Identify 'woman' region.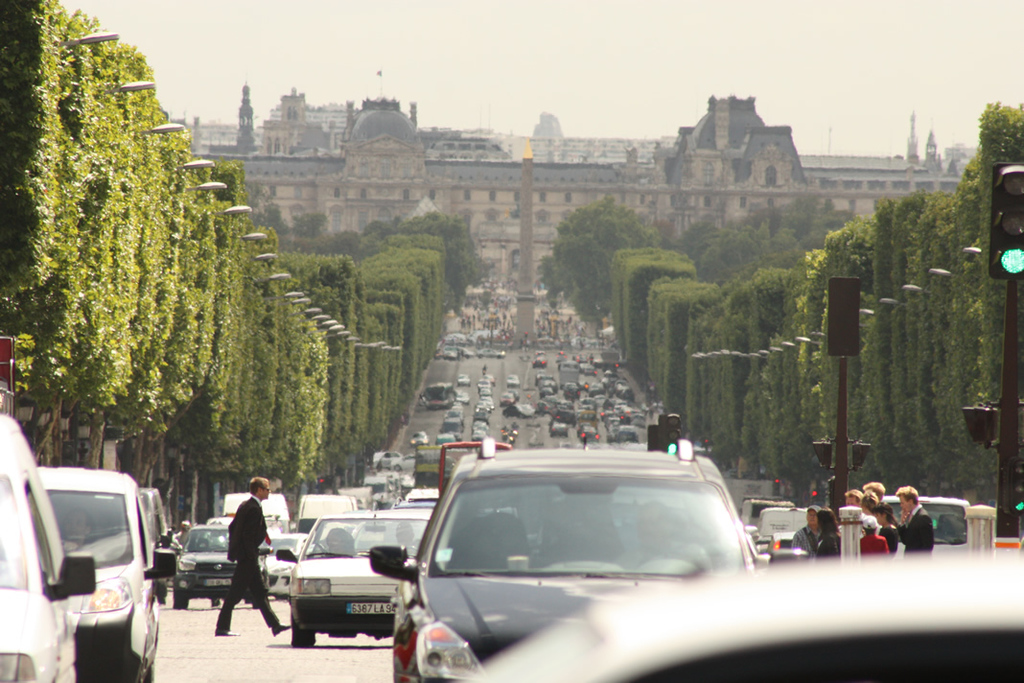
Region: (x1=813, y1=507, x2=844, y2=561).
